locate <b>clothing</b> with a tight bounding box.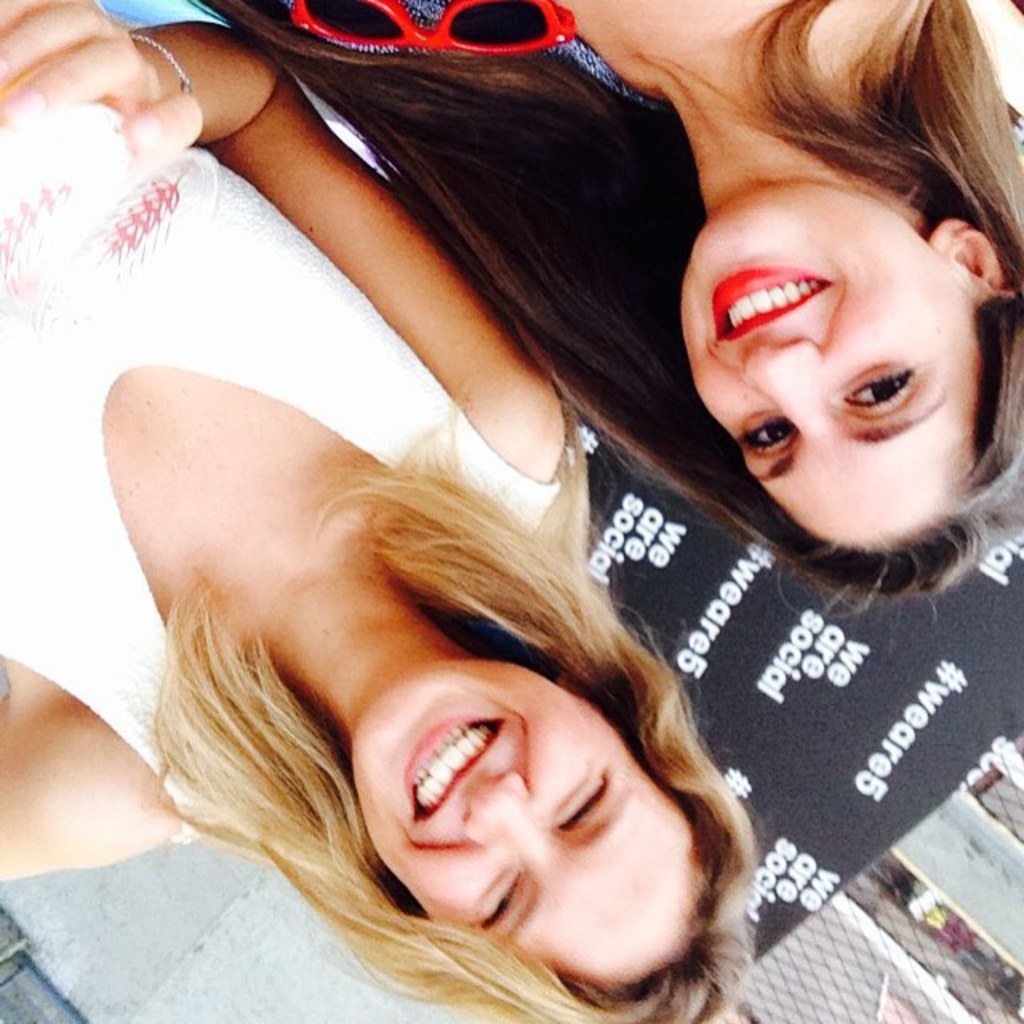
BBox(282, 0, 662, 122).
